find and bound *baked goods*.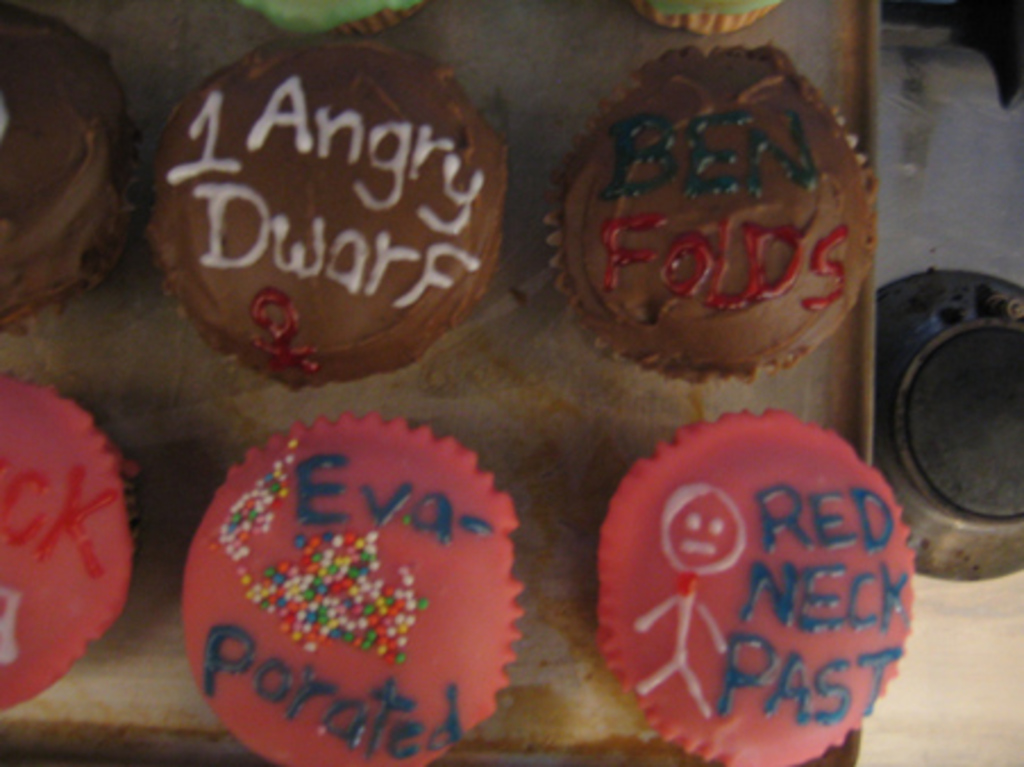
Bound: rect(0, 377, 139, 724).
